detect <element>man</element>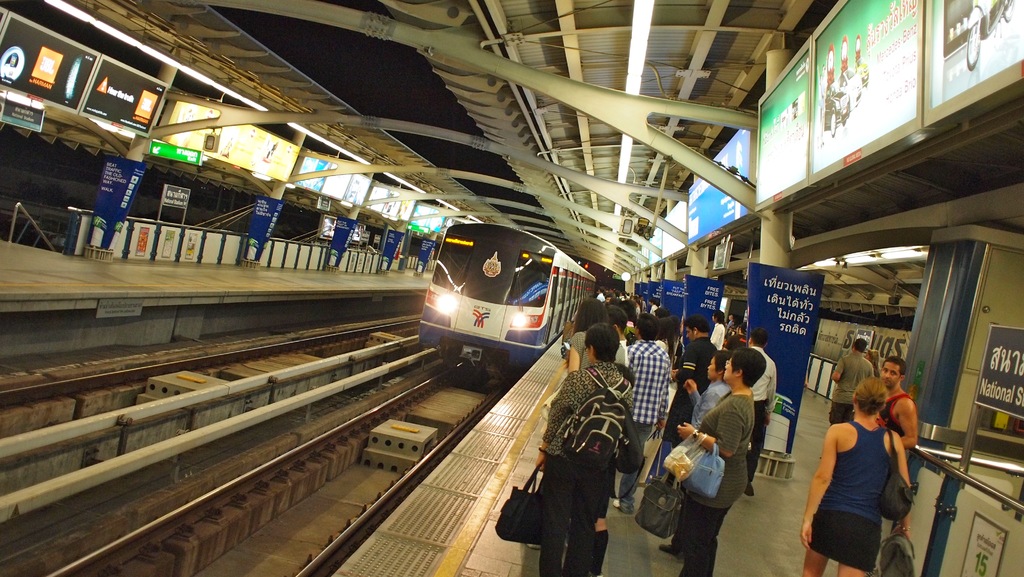
<region>602, 312, 678, 508</region>
